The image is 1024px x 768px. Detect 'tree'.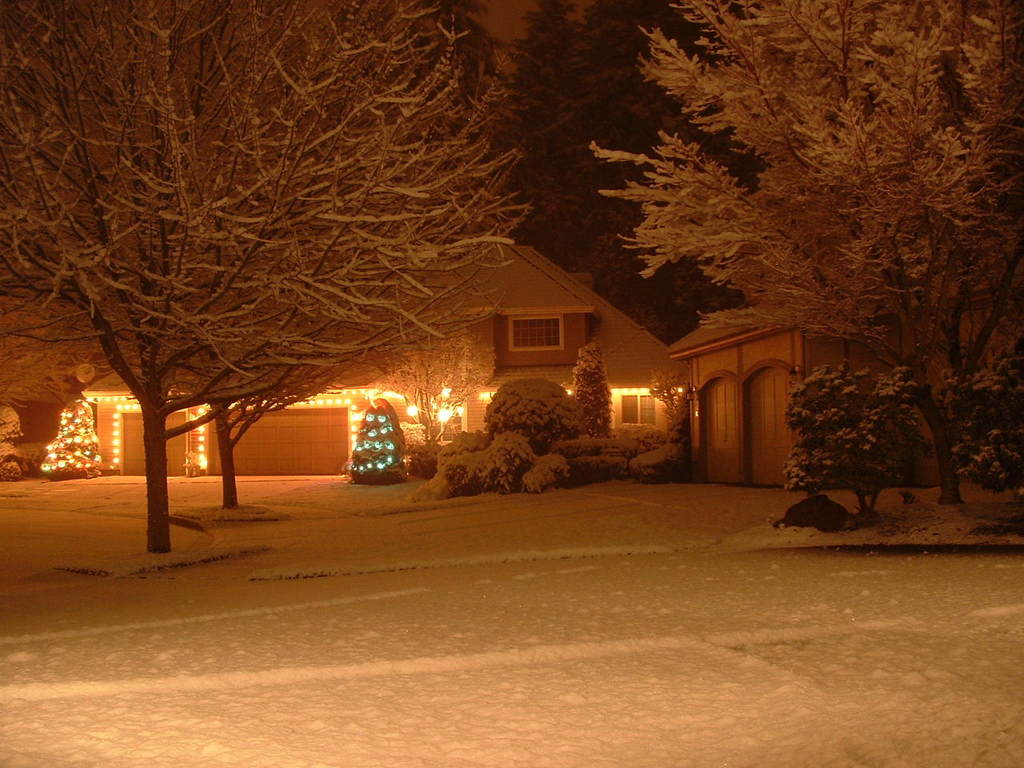
Detection: rect(790, 361, 929, 513).
